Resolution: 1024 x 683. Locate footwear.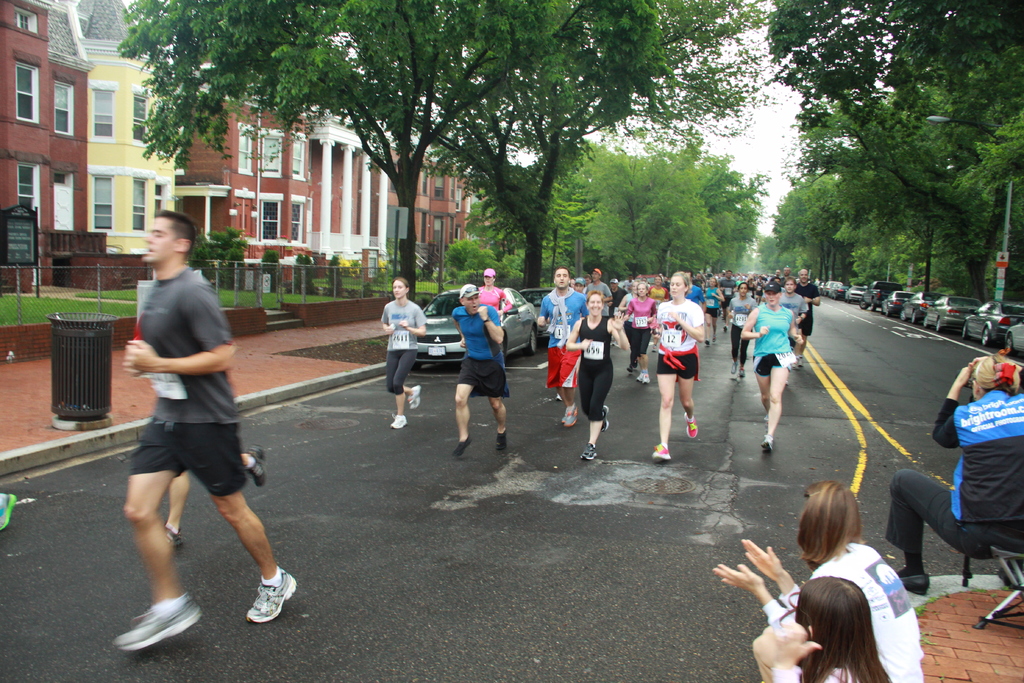
region(559, 407, 584, 429).
